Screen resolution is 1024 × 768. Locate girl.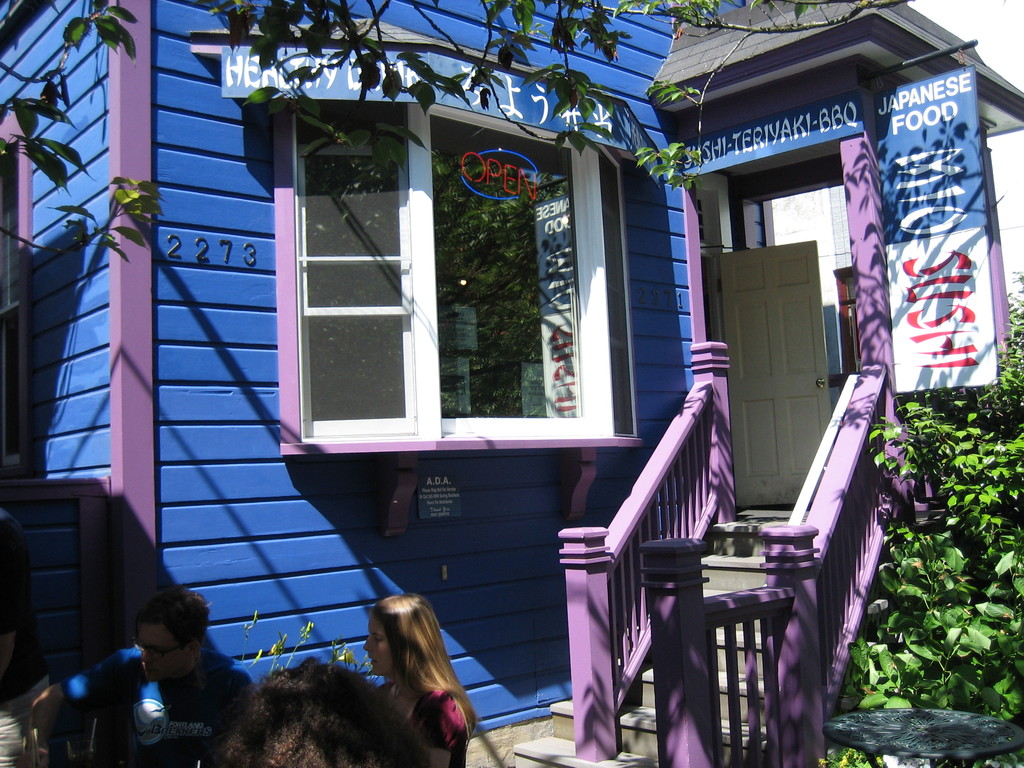
[364,594,477,767].
